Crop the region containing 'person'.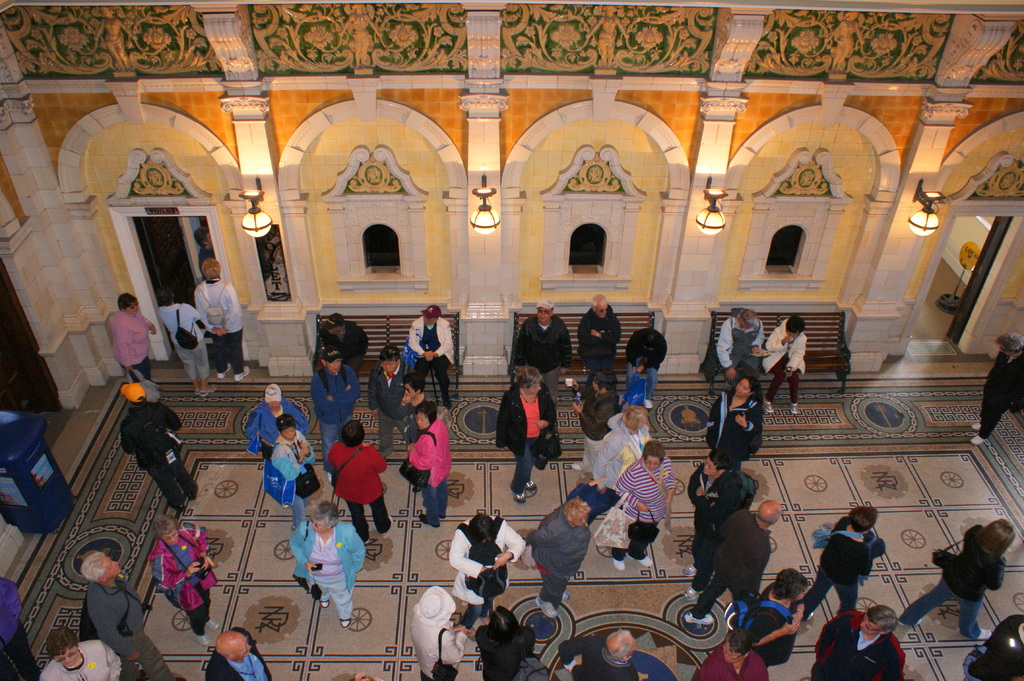
Crop region: crop(122, 377, 203, 511).
